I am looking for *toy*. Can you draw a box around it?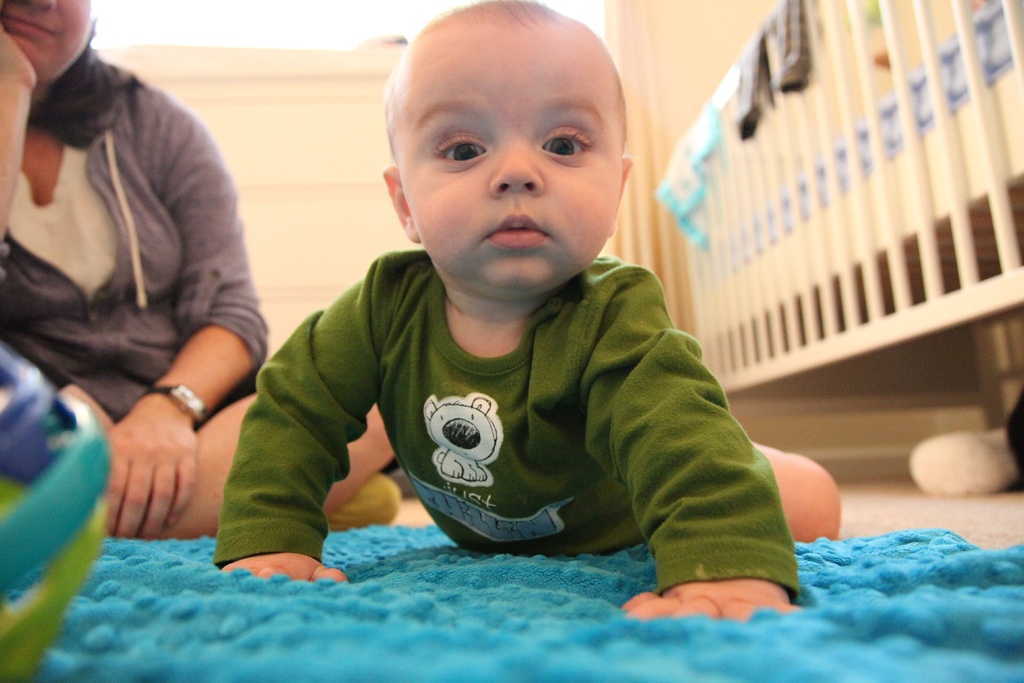
Sure, the bounding box is 0,345,108,682.
